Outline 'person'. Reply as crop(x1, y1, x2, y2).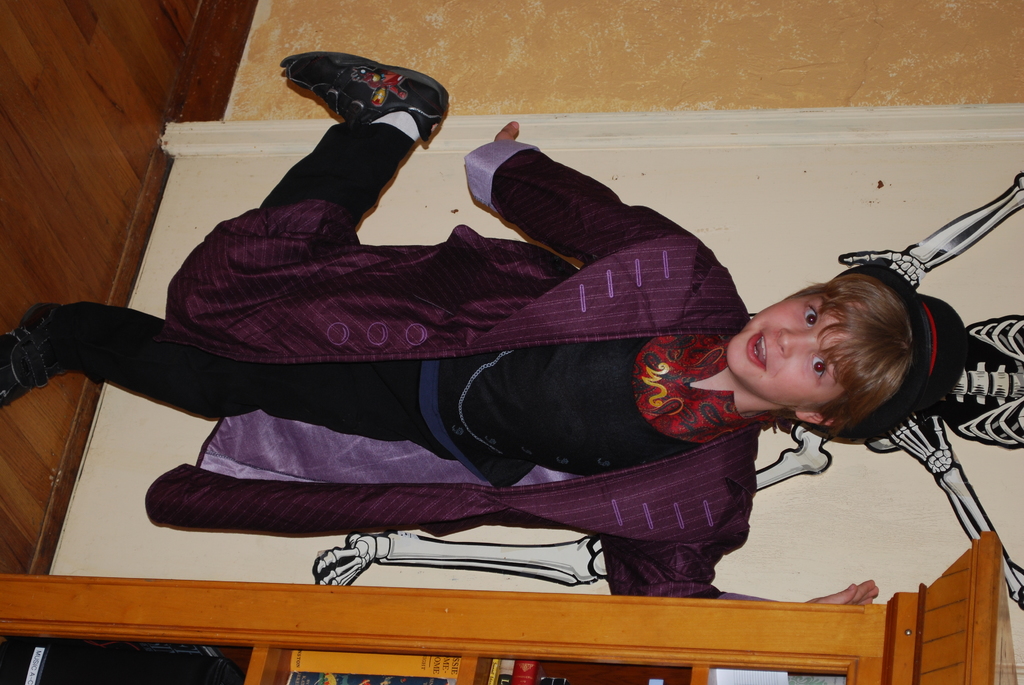
crop(185, 107, 898, 605).
